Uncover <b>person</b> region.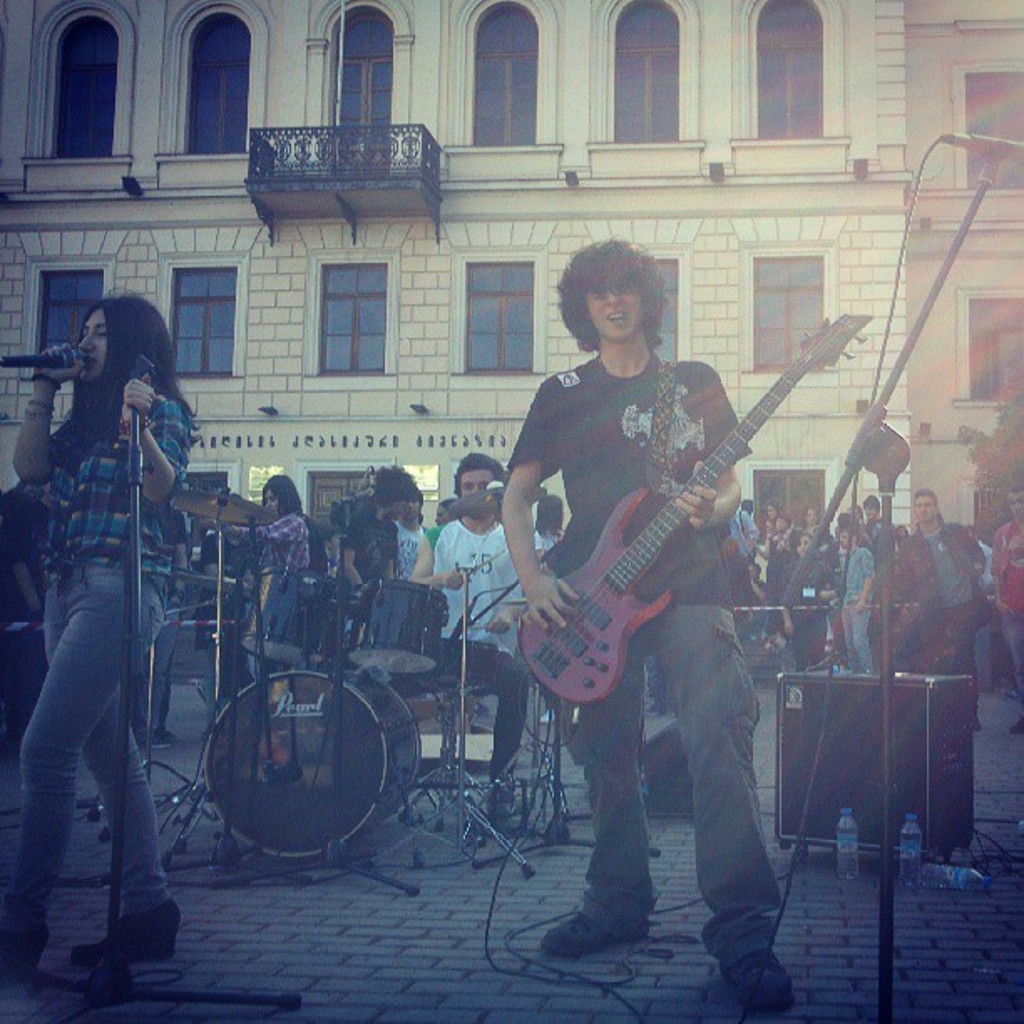
Uncovered: BBox(468, 249, 810, 920).
